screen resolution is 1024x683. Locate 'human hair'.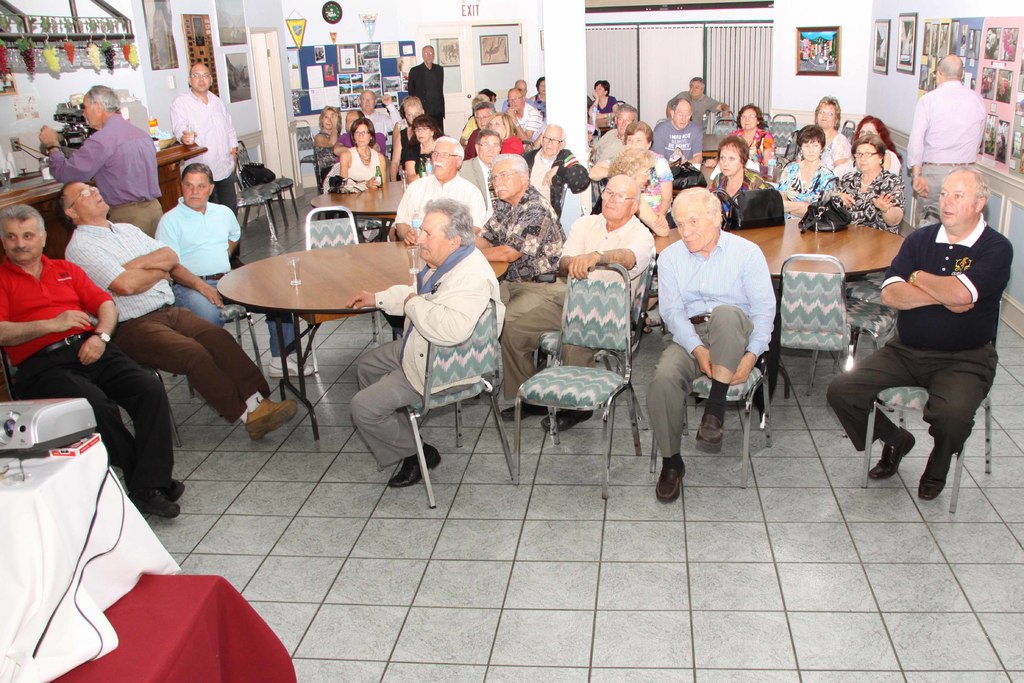
431,136,464,158.
